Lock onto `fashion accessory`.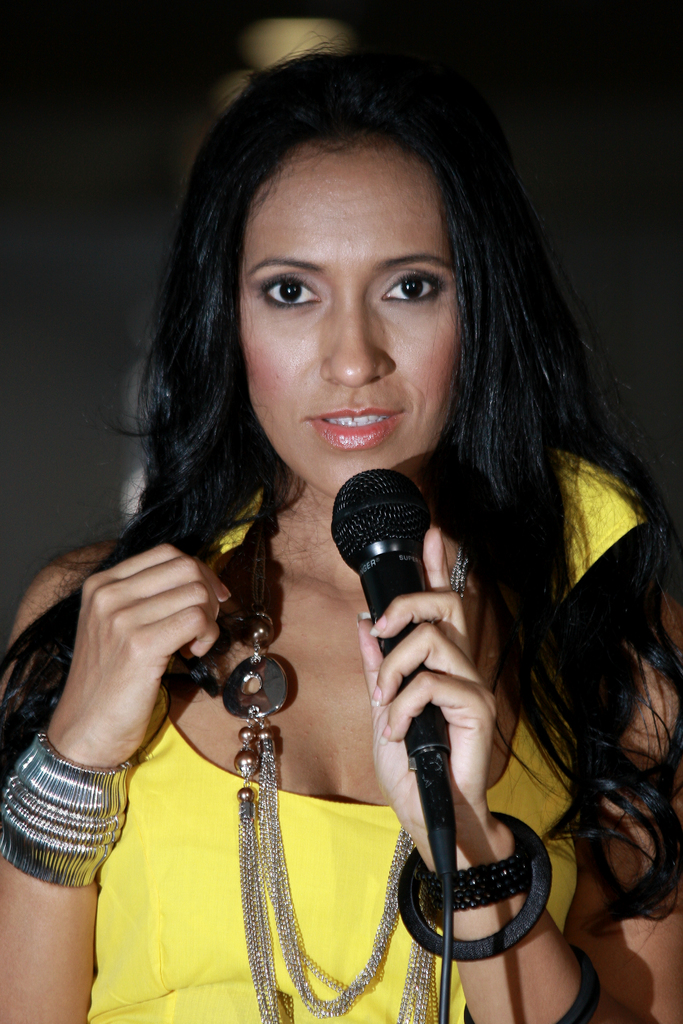
Locked: [0, 732, 128, 886].
